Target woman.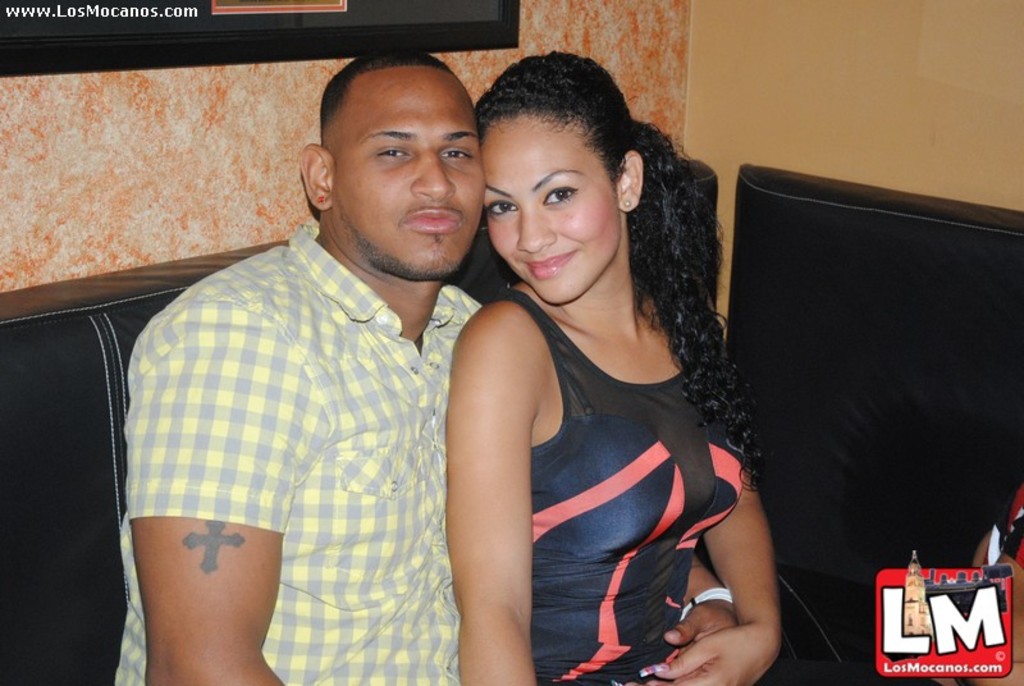
Target region: <box>407,37,774,685</box>.
